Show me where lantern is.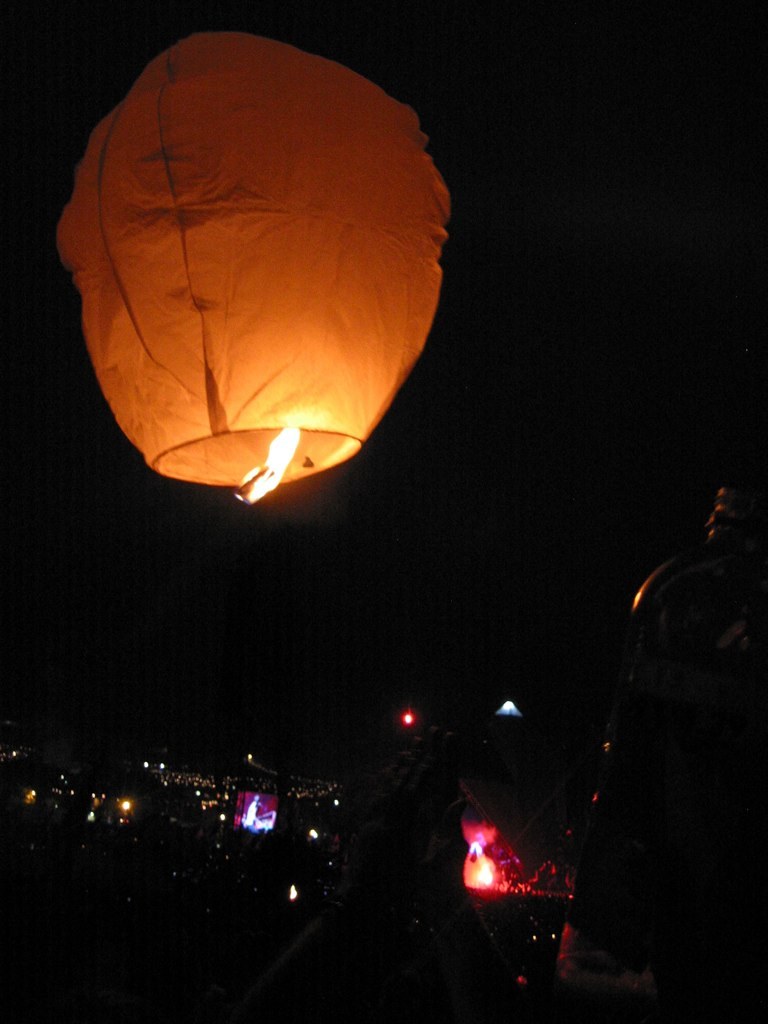
lantern is at <bbox>48, 23, 445, 499</bbox>.
